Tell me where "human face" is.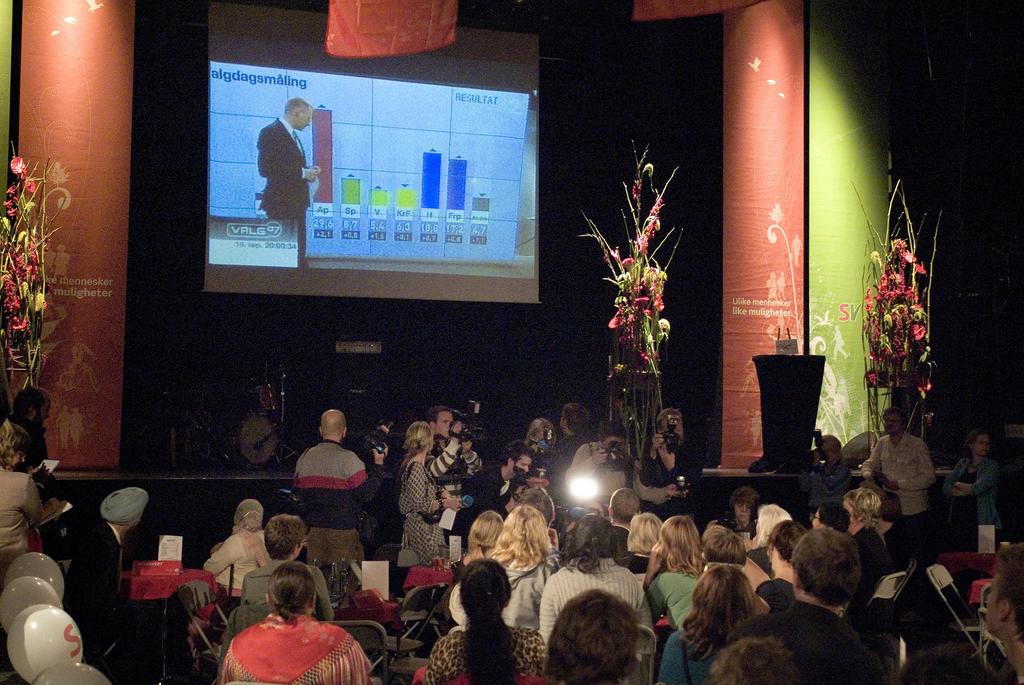
"human face" is at region(298, 104, 314, 132).
